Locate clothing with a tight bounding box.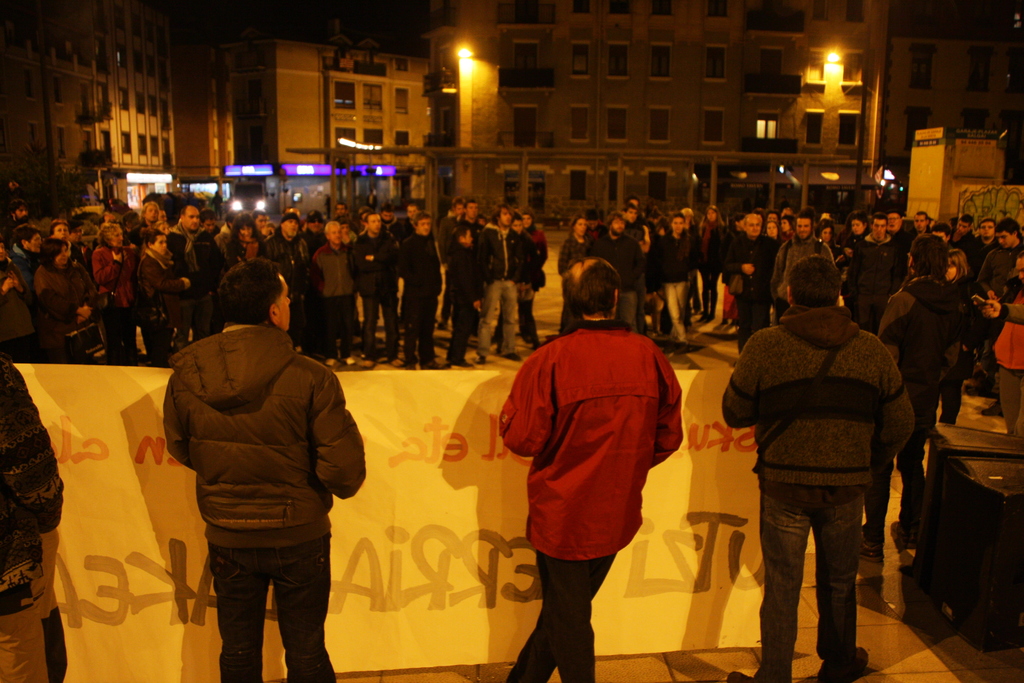
pyautogui.locateOnScreen(1001, 374, 1023, 470).
